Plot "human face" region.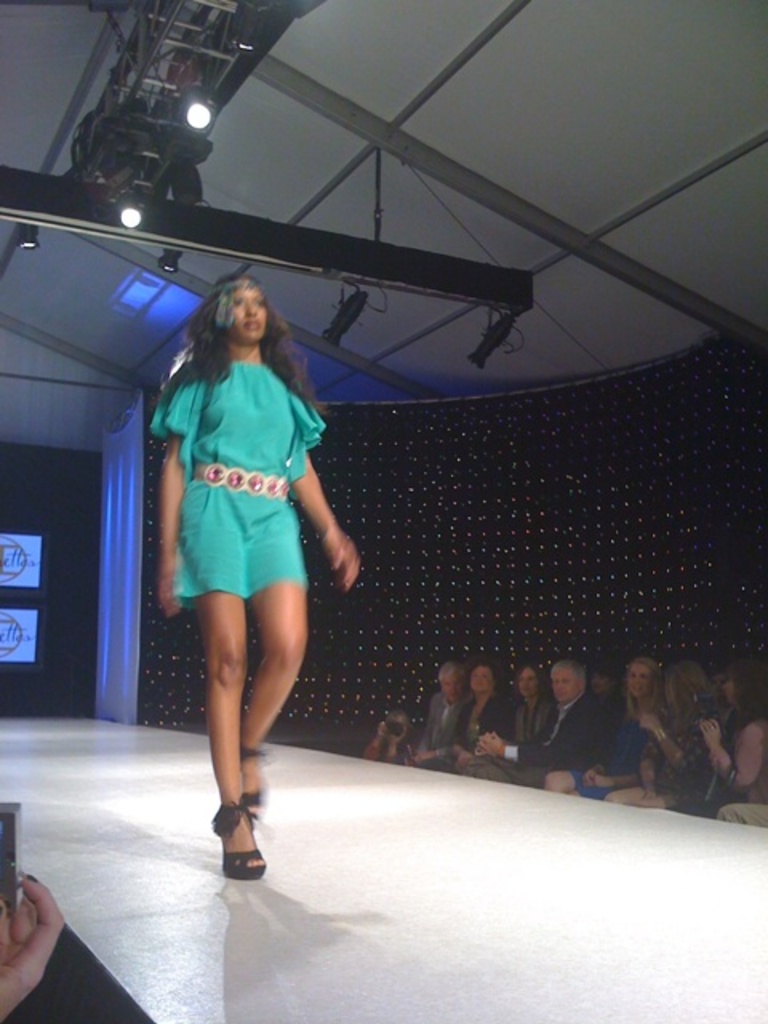
Plotted at crop(627, 662, 656, 698).
